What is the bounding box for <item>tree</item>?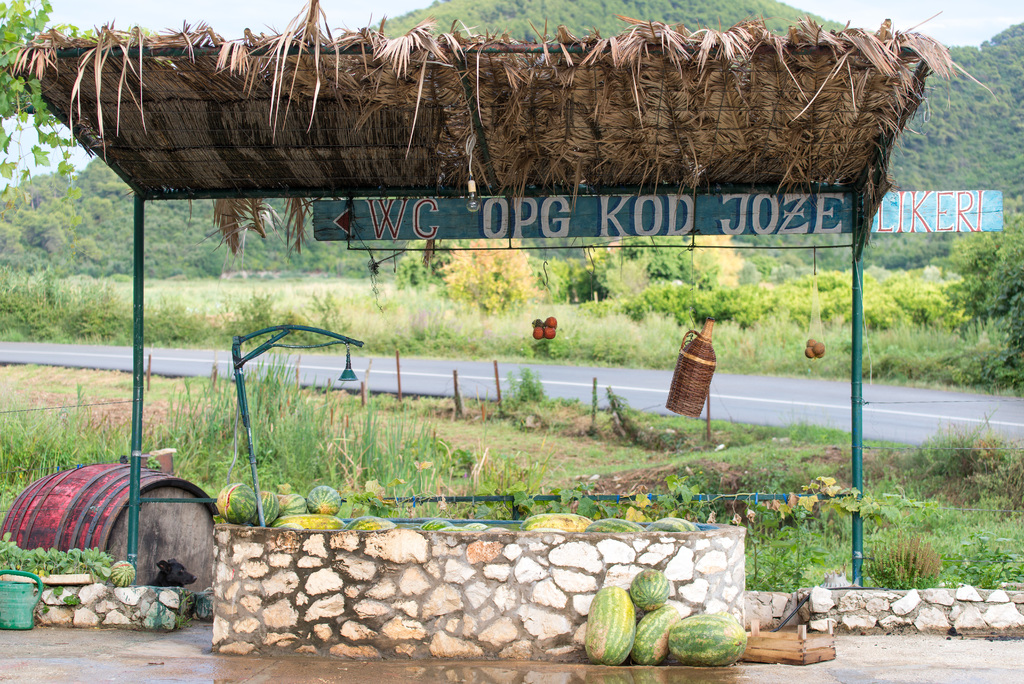
locate(927, 209, 1023, 350).
